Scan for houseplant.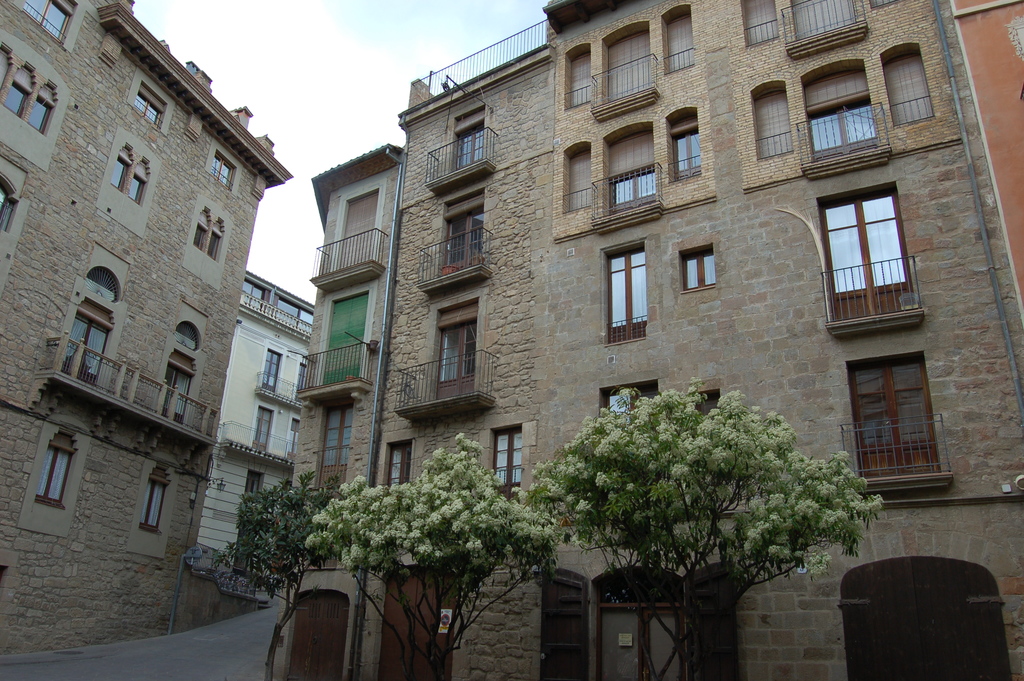
Scan result: l=444, t=267, r=456, b=273.
